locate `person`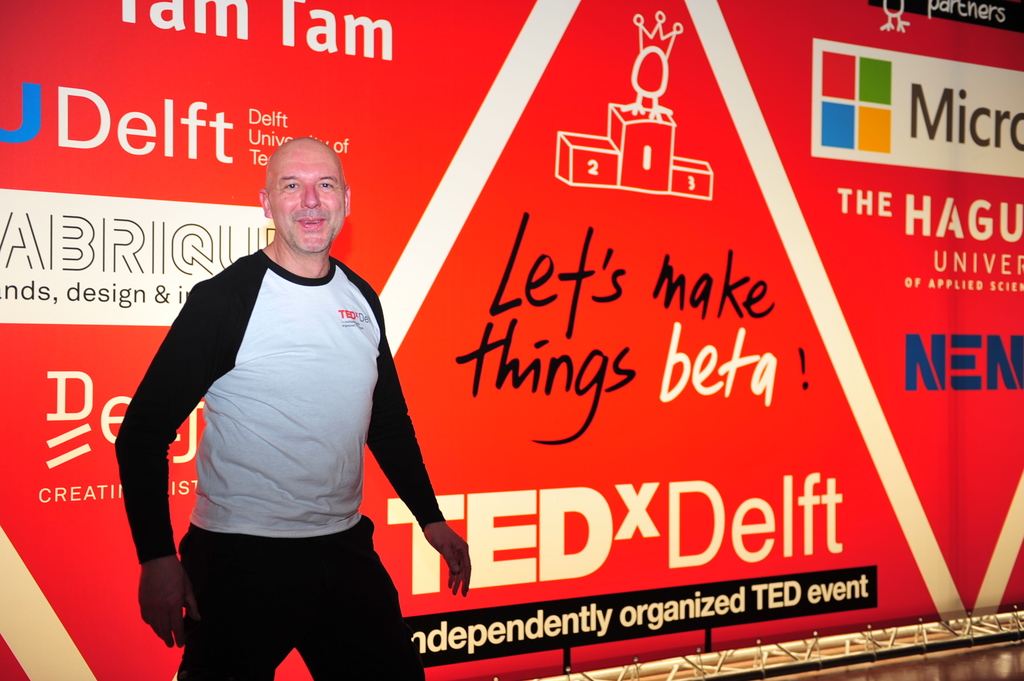
locate(160, 127, 469, 680)
